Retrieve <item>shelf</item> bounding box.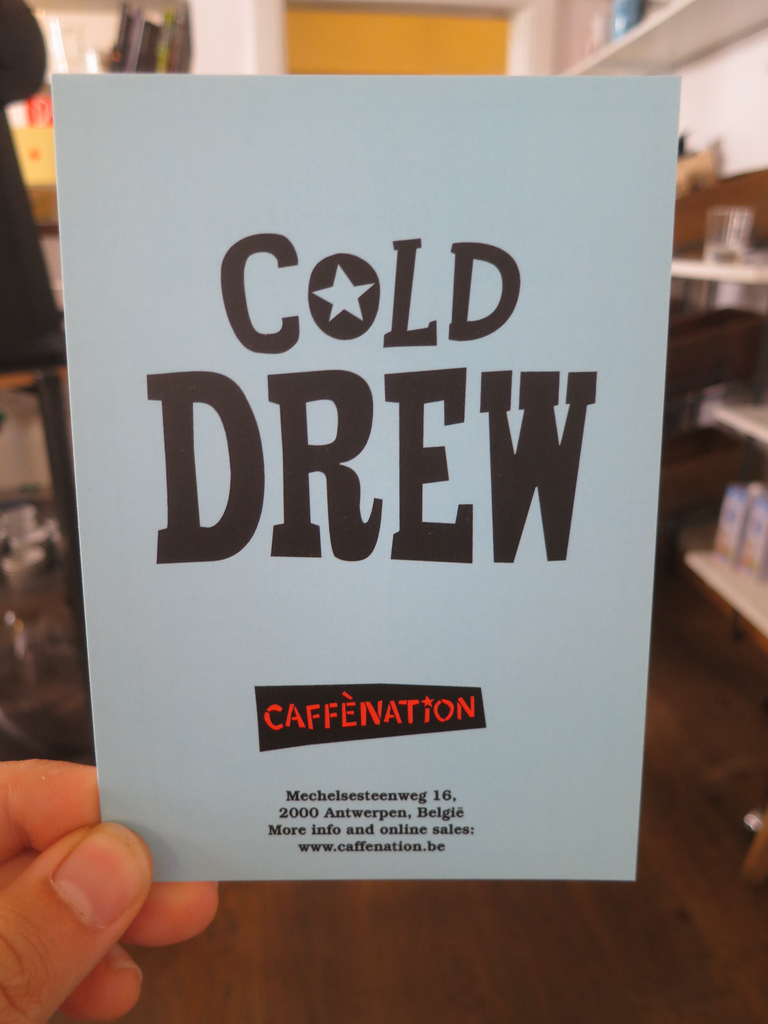
Bounding box: bbox=[662, 515, 767, 645].
